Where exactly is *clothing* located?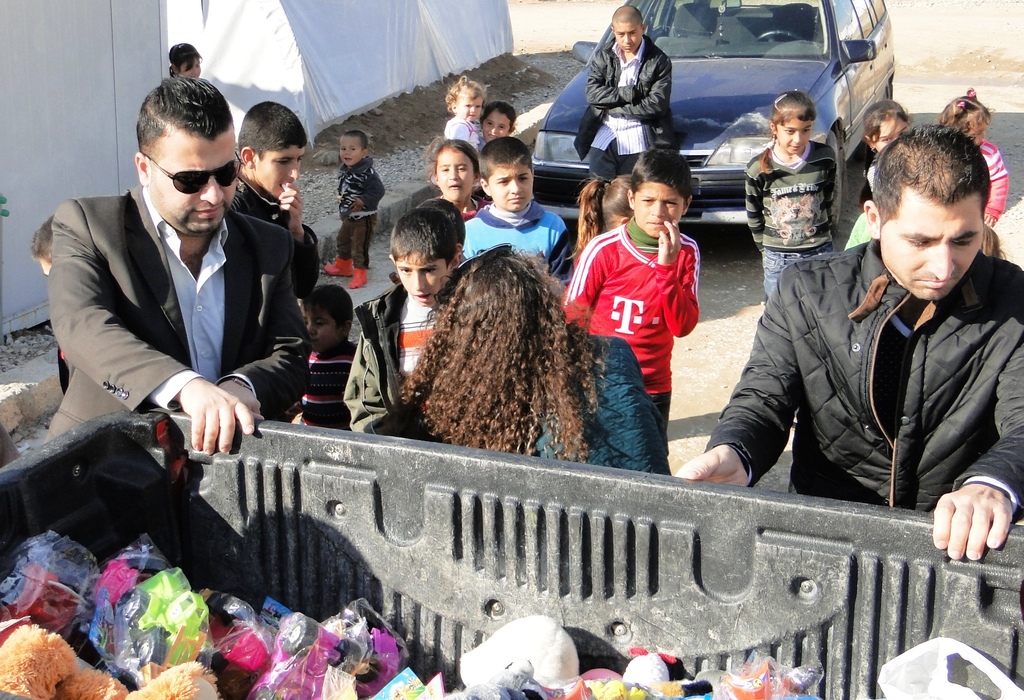
Its bounding box is <region>702, 238, 1023, 526</region>.
